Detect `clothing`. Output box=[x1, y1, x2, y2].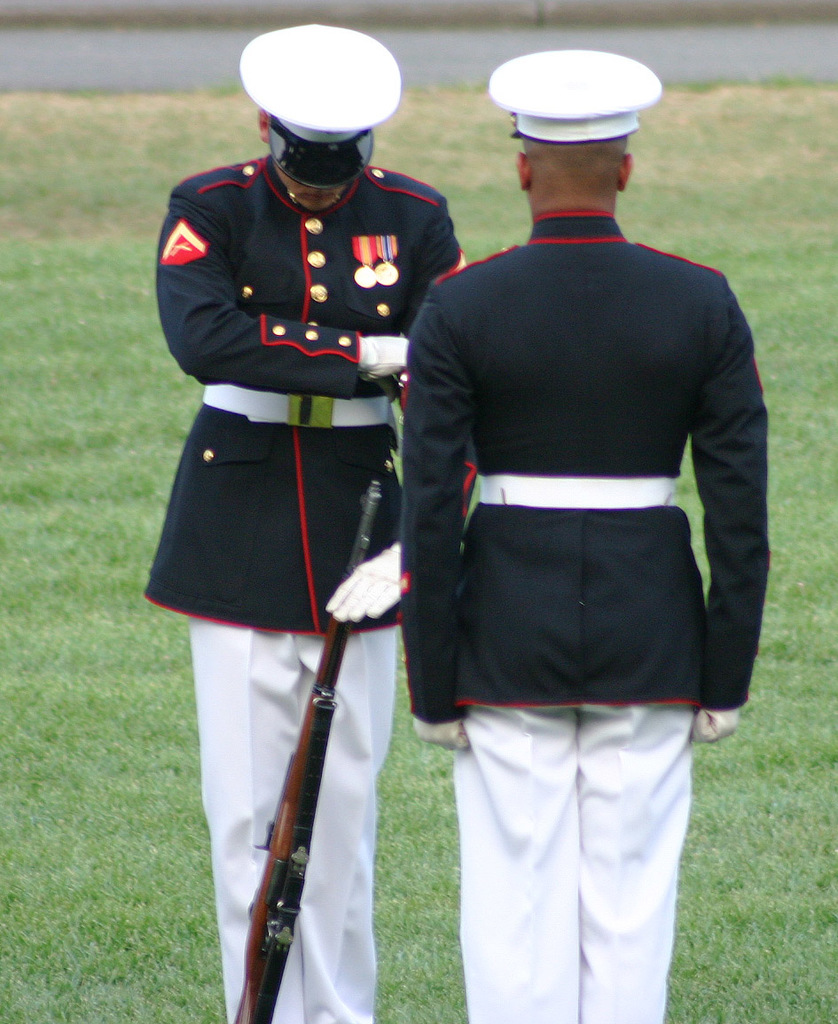
box=[145, 120, 449, 798].
